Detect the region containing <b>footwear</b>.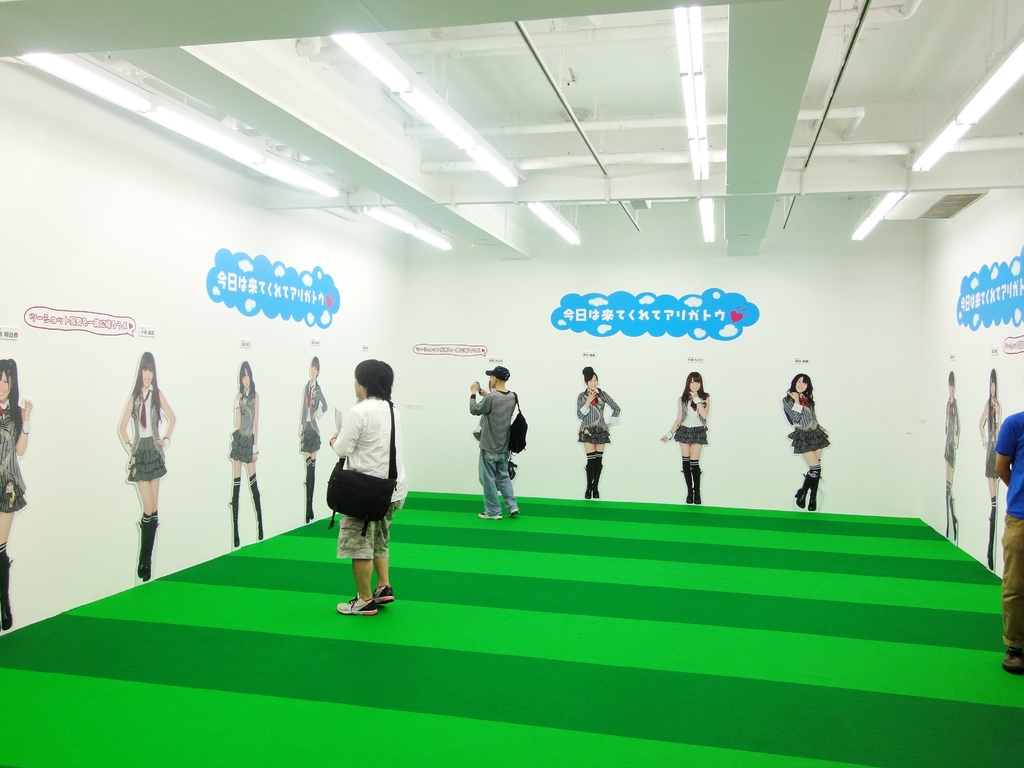
<bbox>508, 508, 522, 515</bbox>.
